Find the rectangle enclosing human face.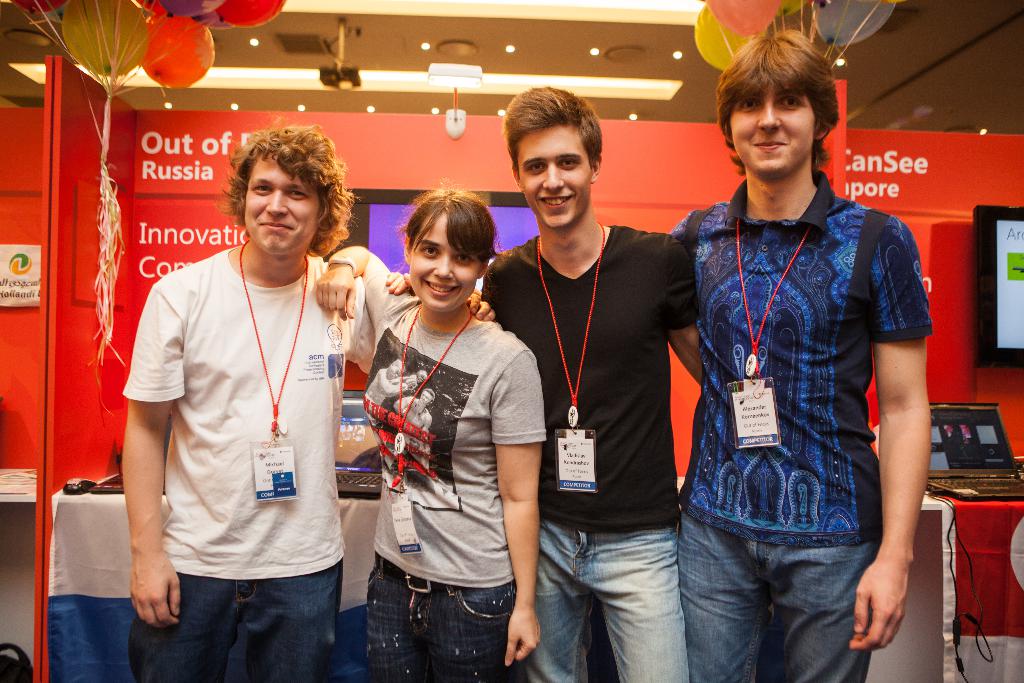
locate(522, 127, 588, 228).
